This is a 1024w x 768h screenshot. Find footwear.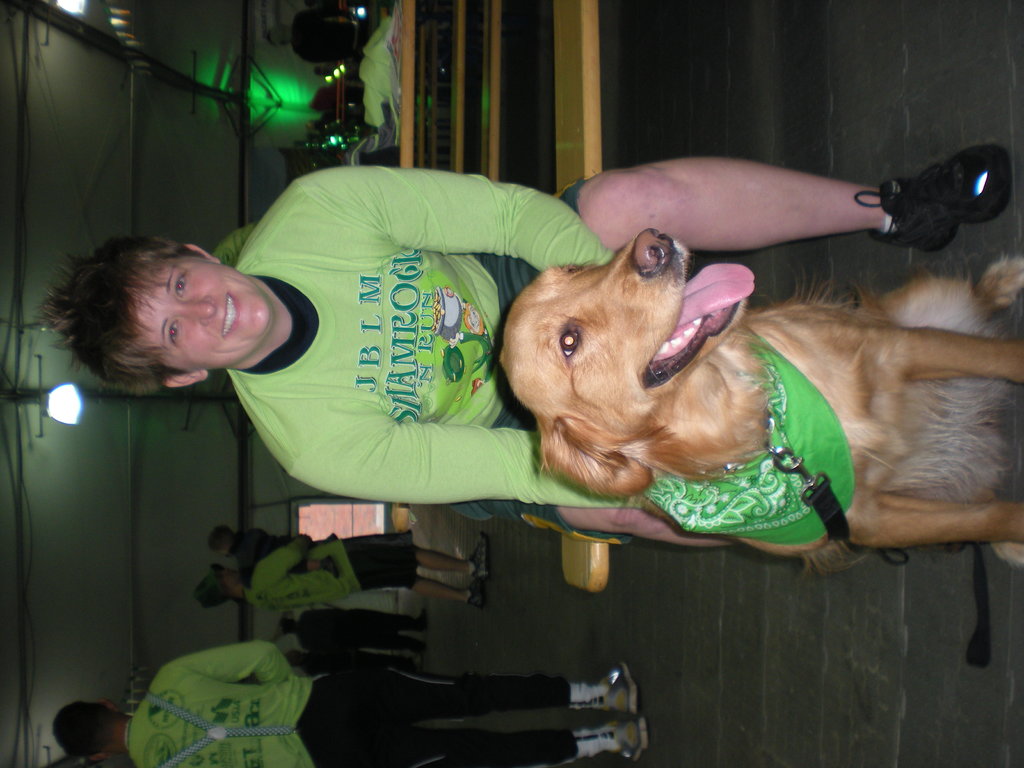
Bounding box: Rect(609, 716, 648, 767).
